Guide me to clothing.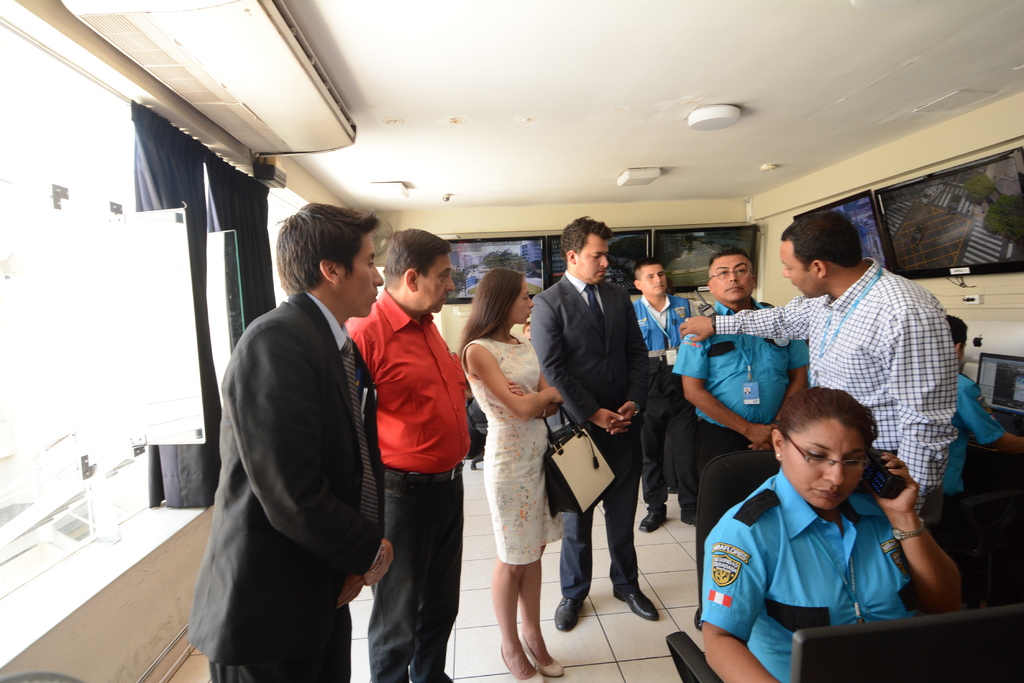
Guidance: x1=187, y1=286, x2=383, y2=682.
